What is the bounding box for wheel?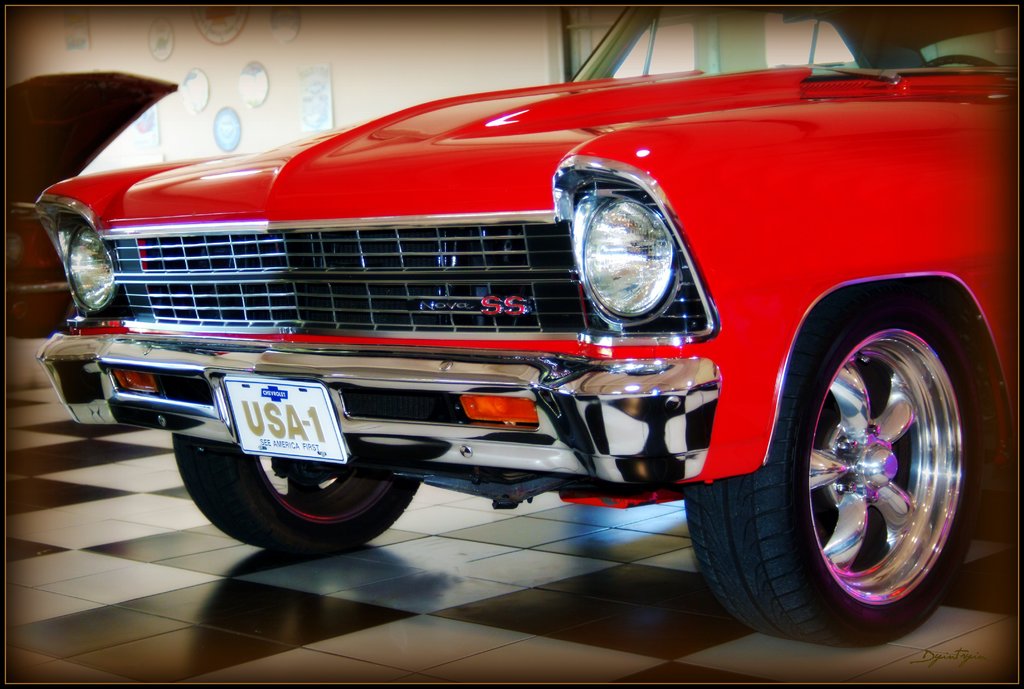
<box>172,434,415,552</box>.
